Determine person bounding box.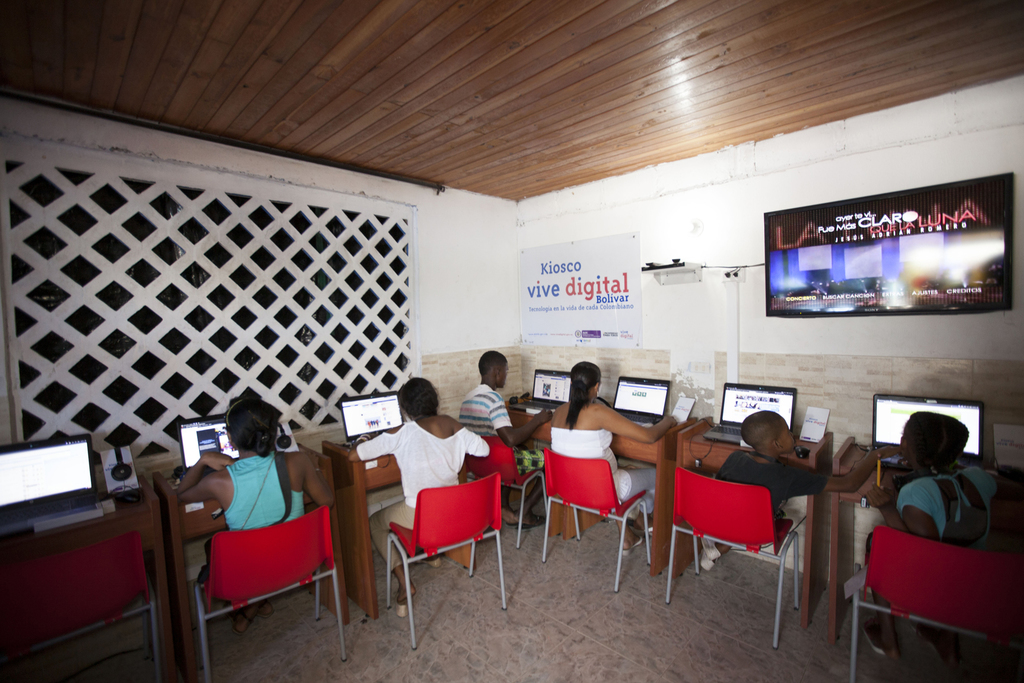
Determined: [350,374,488,598].
